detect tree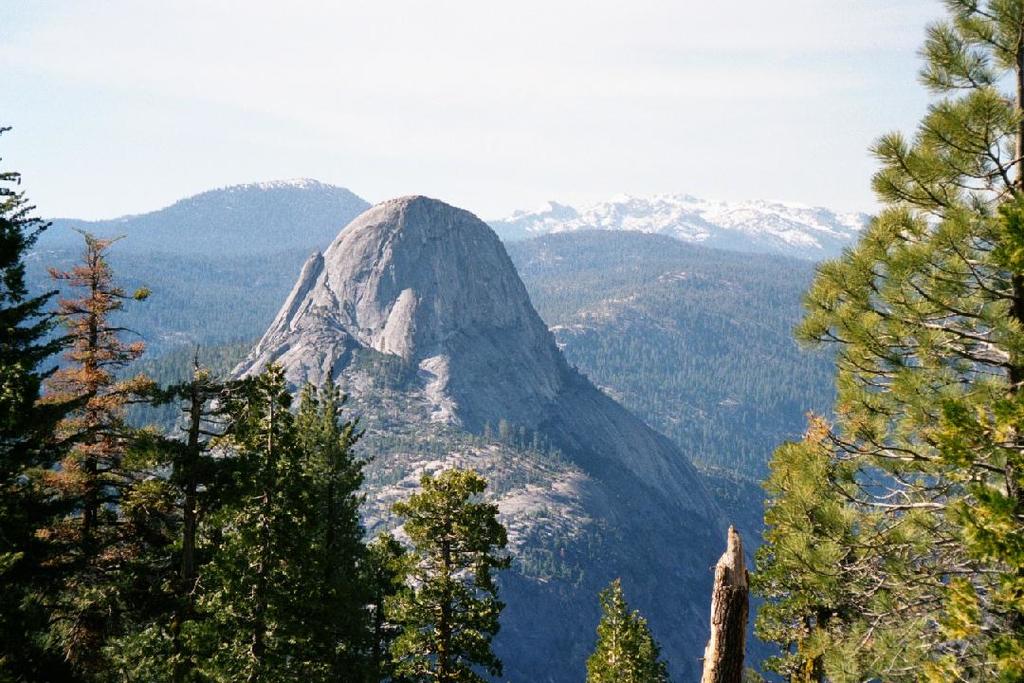
[left=44, top=230, right=151, bottom=564]
